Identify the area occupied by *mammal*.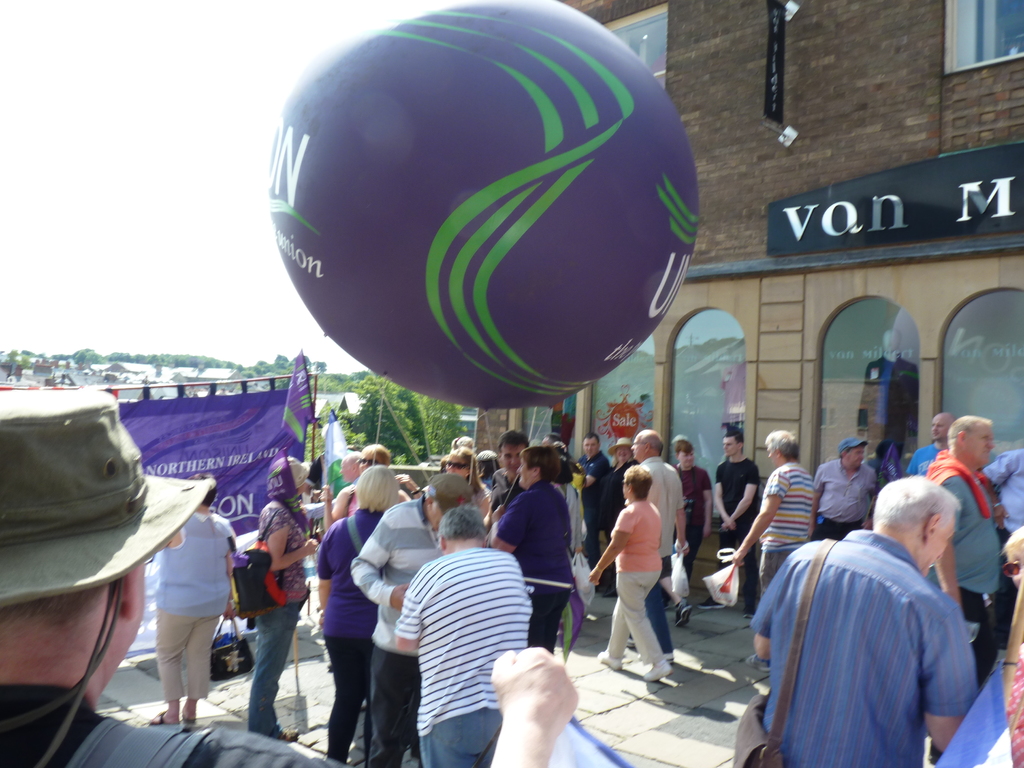
Area: 449/434/473/451.
